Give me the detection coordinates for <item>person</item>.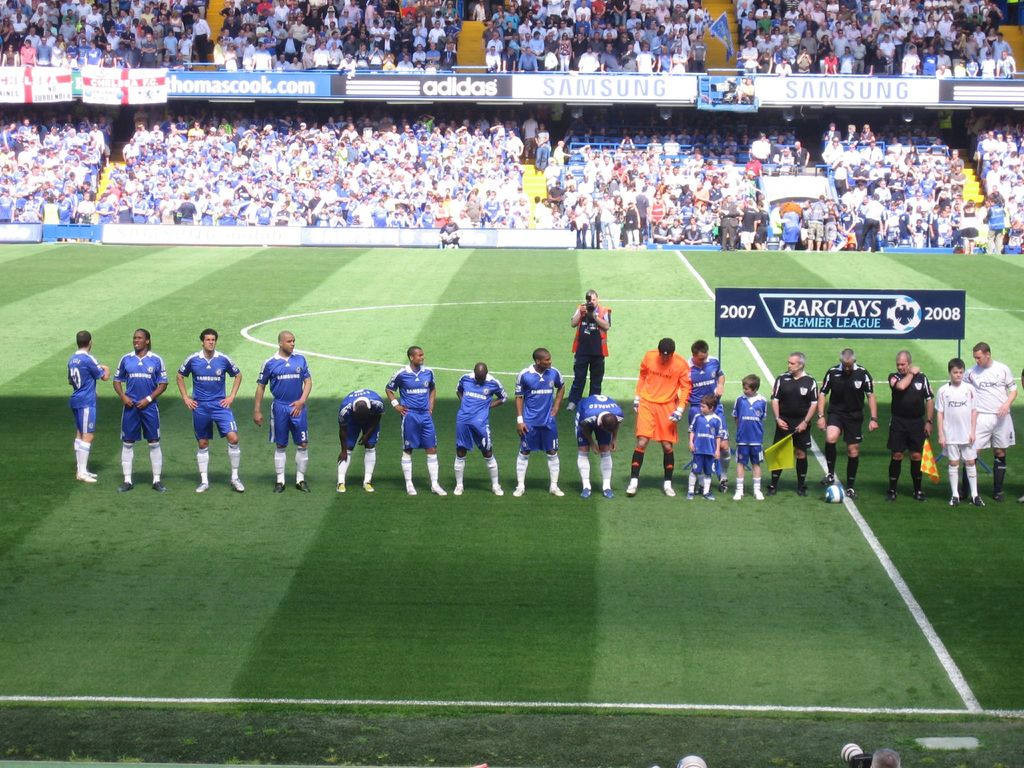
<box>769,349,816,492</box>.
